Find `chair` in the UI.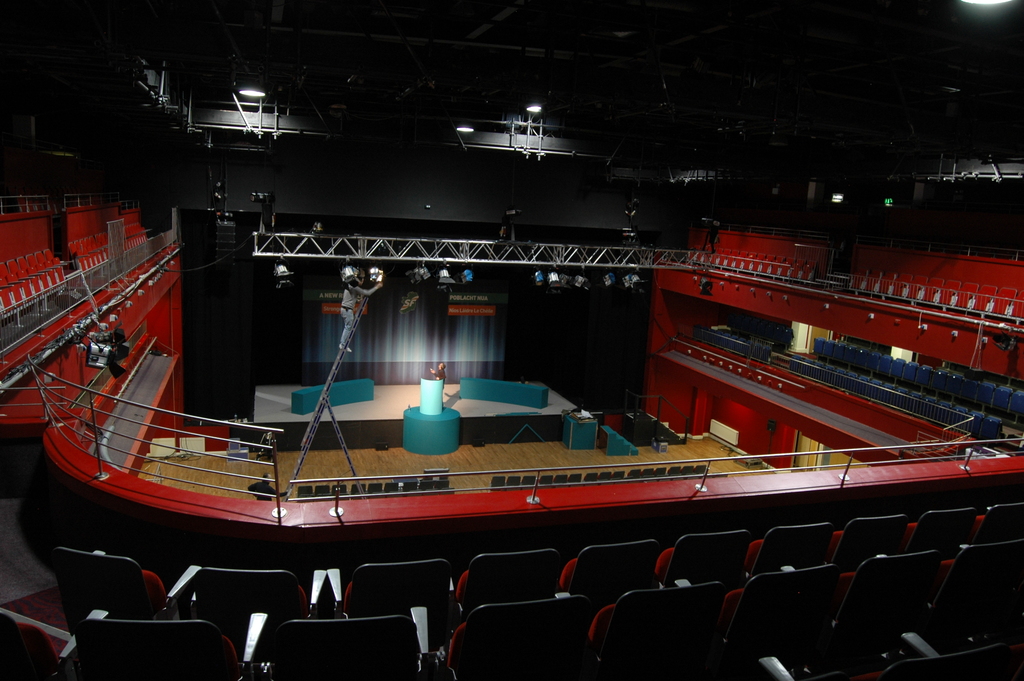
UI element at detection(610, 468, 626, 482).
